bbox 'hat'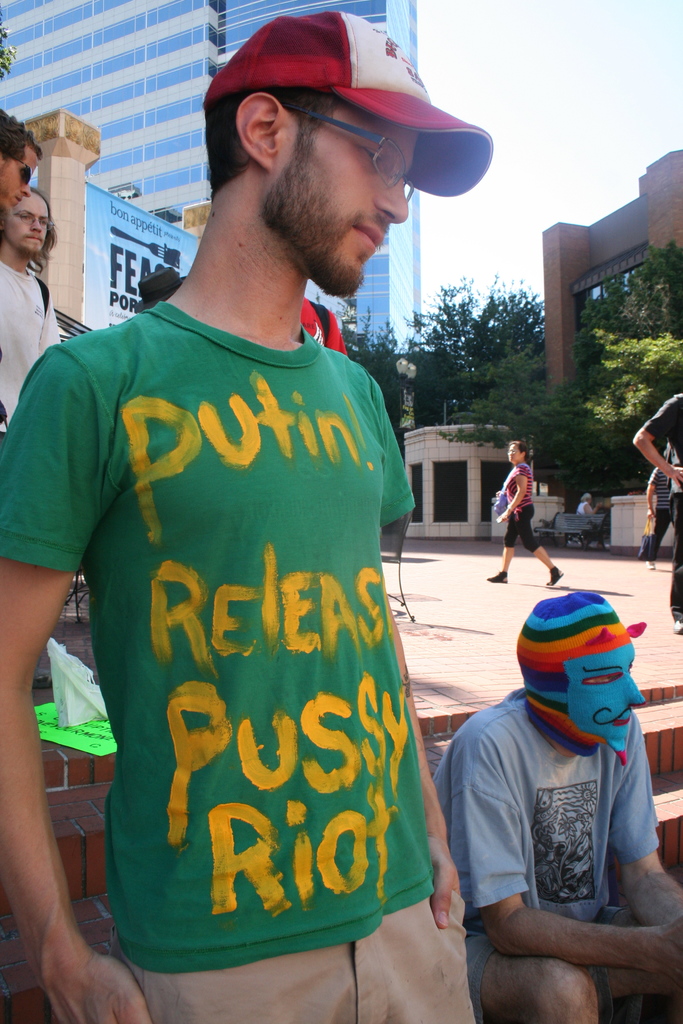
<region>174, 12, 493, 194</region>
